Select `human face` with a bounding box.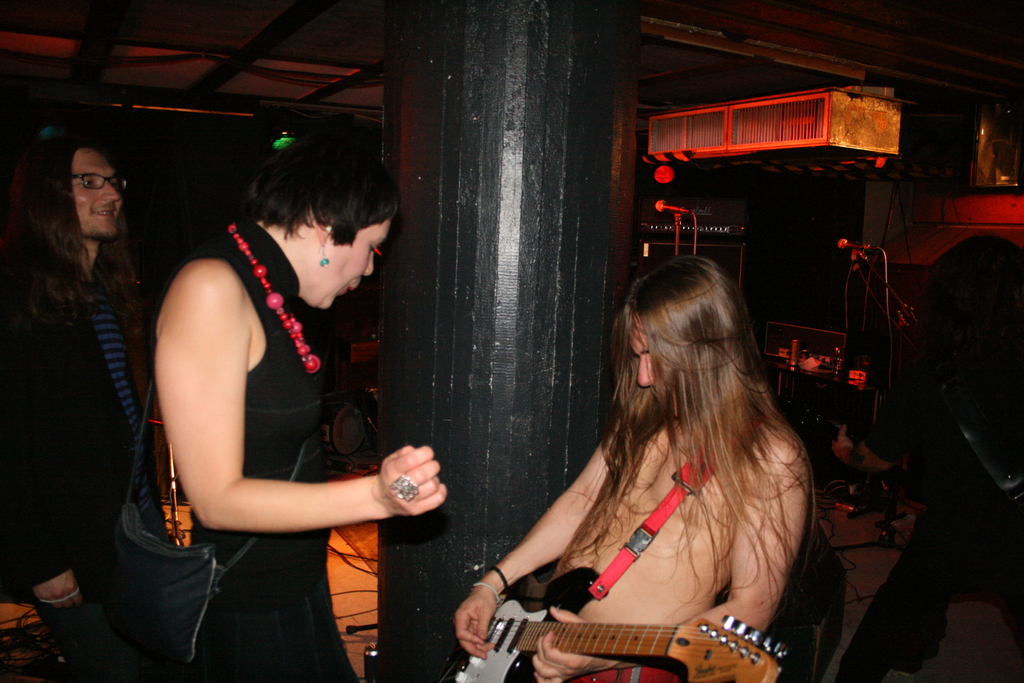
[left=62, top=146, right=120, bottom=240].
